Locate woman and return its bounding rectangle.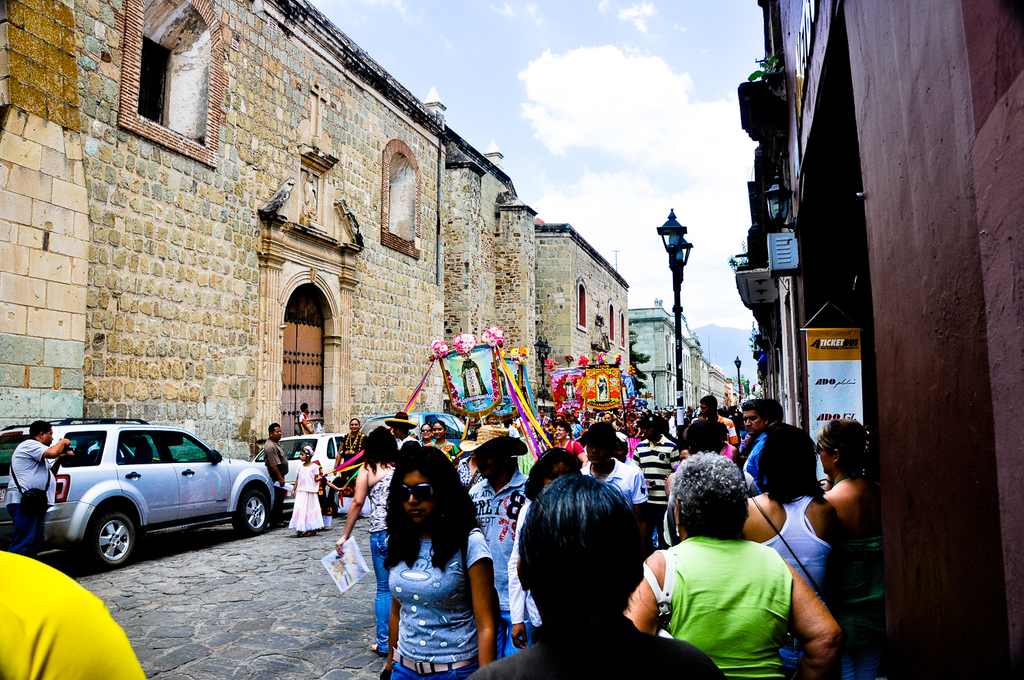
(x1=358, y1=455, x2=495, y2=675).
